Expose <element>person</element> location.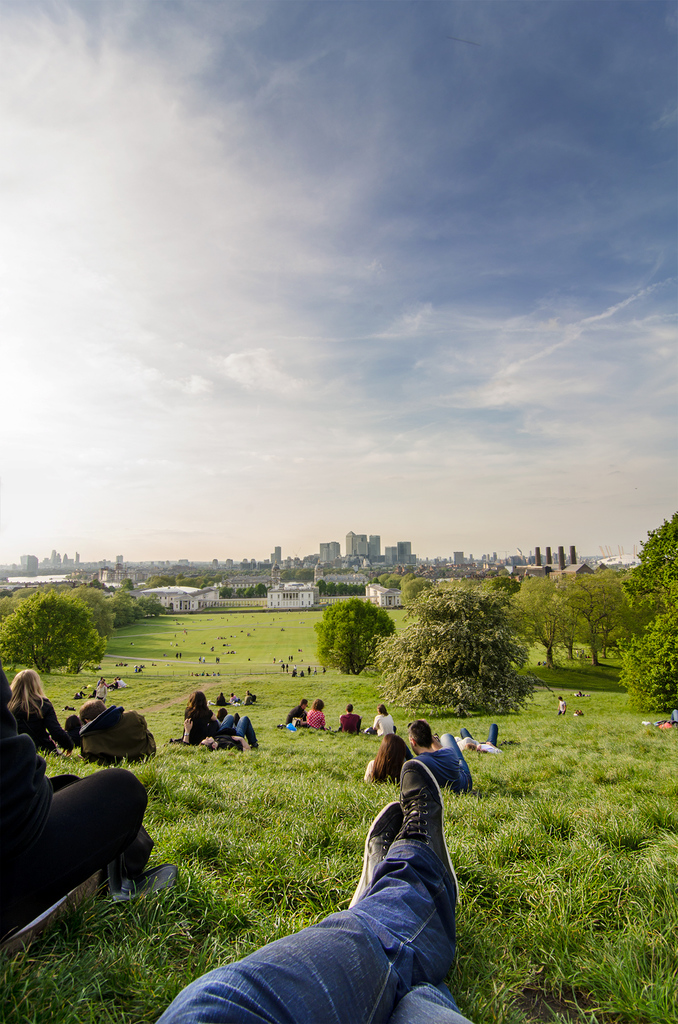
Exposed at (155, 741, 478, 1023).
